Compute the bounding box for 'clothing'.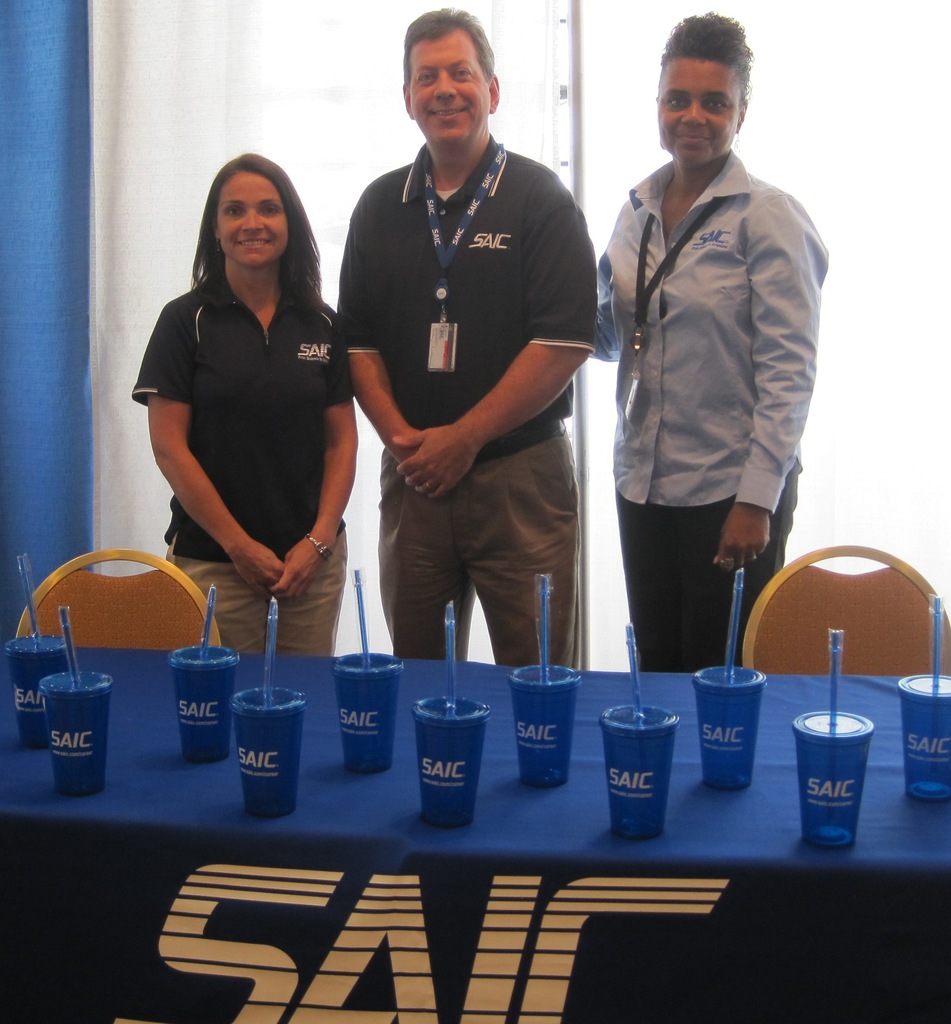
(x1=591, y1=143, x2=834, y2=673).
